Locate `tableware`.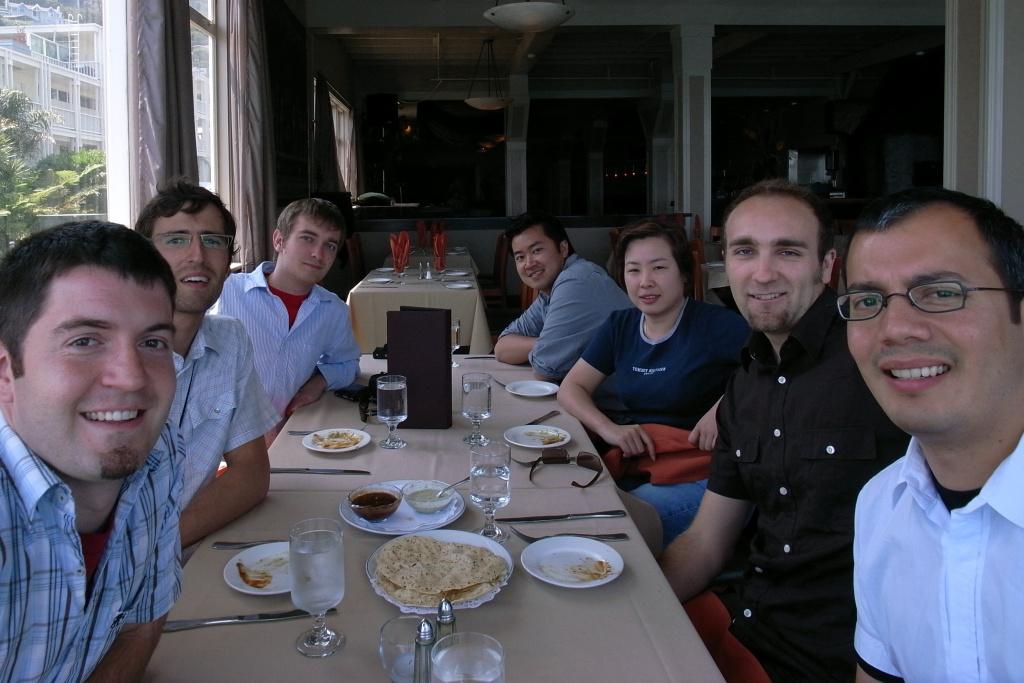
Bounding box: {"left": 468, "top": 439, "right": 517, "bottom": 545}.
